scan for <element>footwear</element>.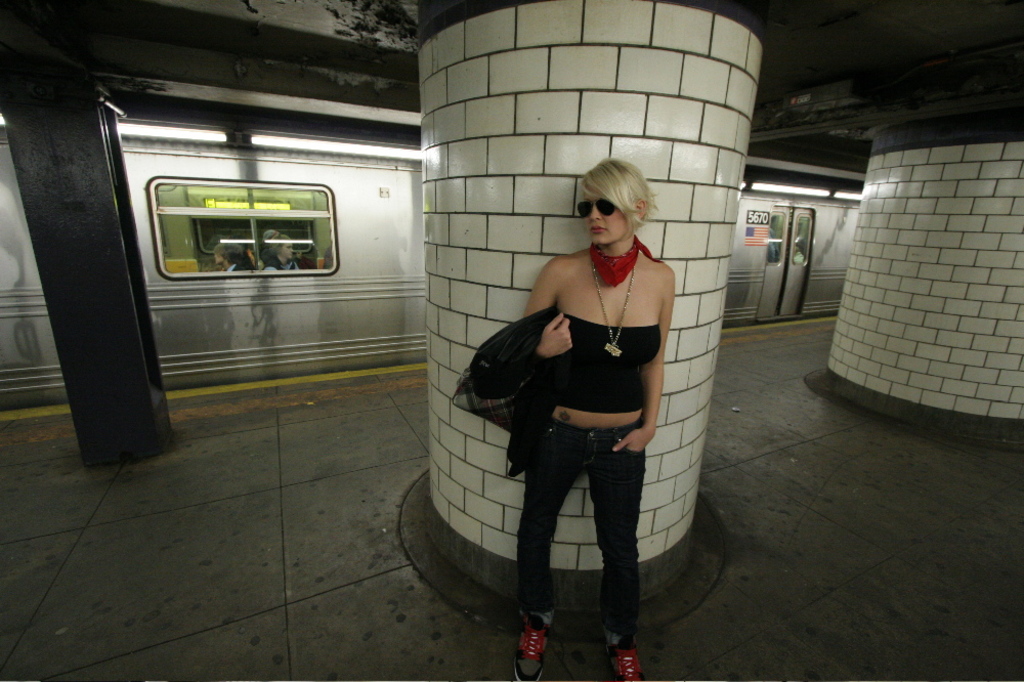
Scan result: l=509, t=600, r=551, b=681.
